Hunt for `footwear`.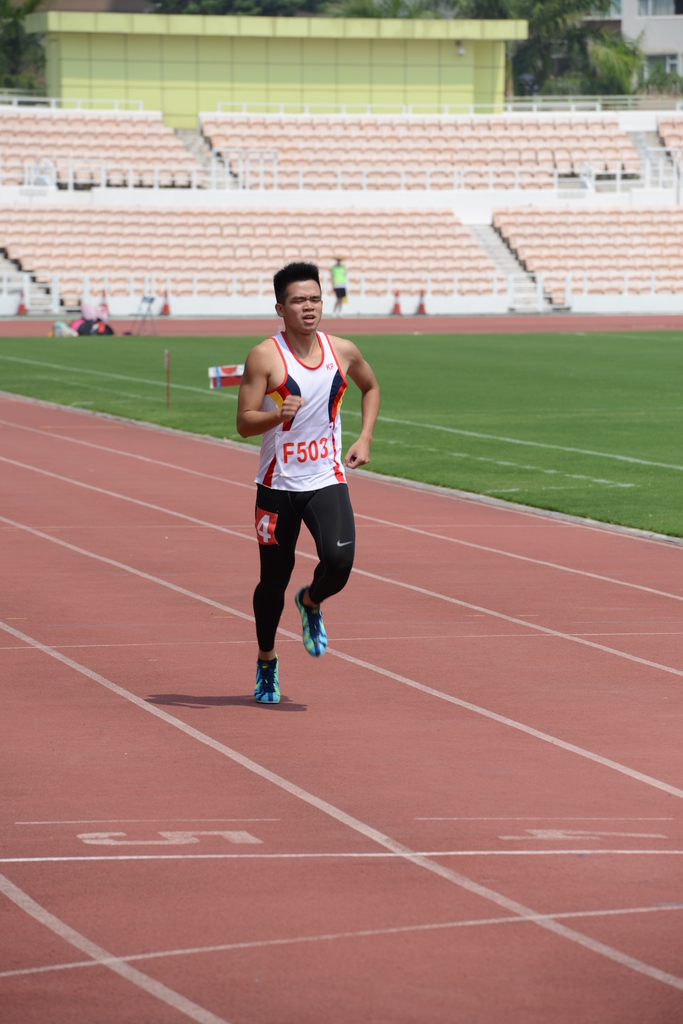
Hunted down at Rect(292, 588, 327, 658).
